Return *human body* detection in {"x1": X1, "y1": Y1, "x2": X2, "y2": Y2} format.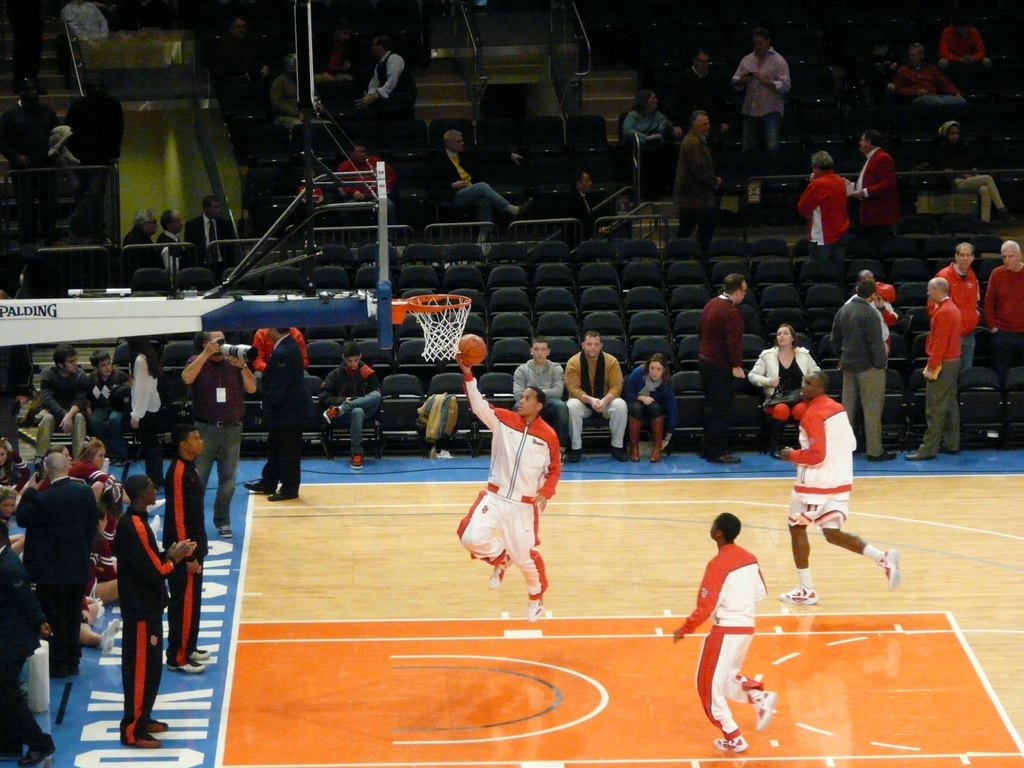
{"x1": 673, "y1": 504, "x2": 784, "y2": 751}.
